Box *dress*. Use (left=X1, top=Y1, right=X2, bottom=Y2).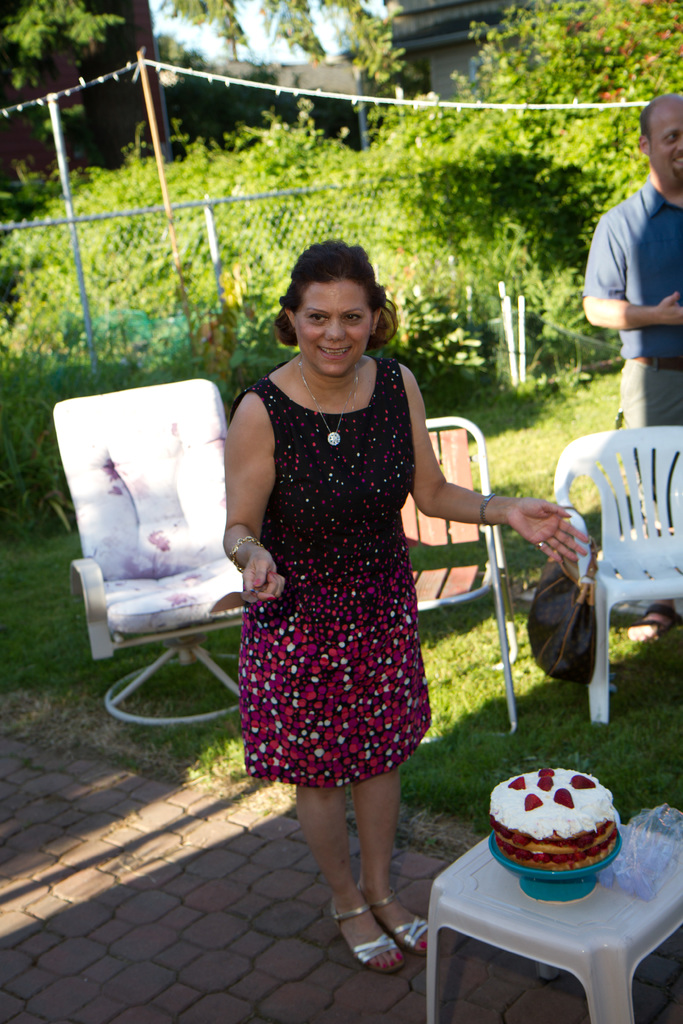
(left=229, top=355, right=437, bottom=767).
